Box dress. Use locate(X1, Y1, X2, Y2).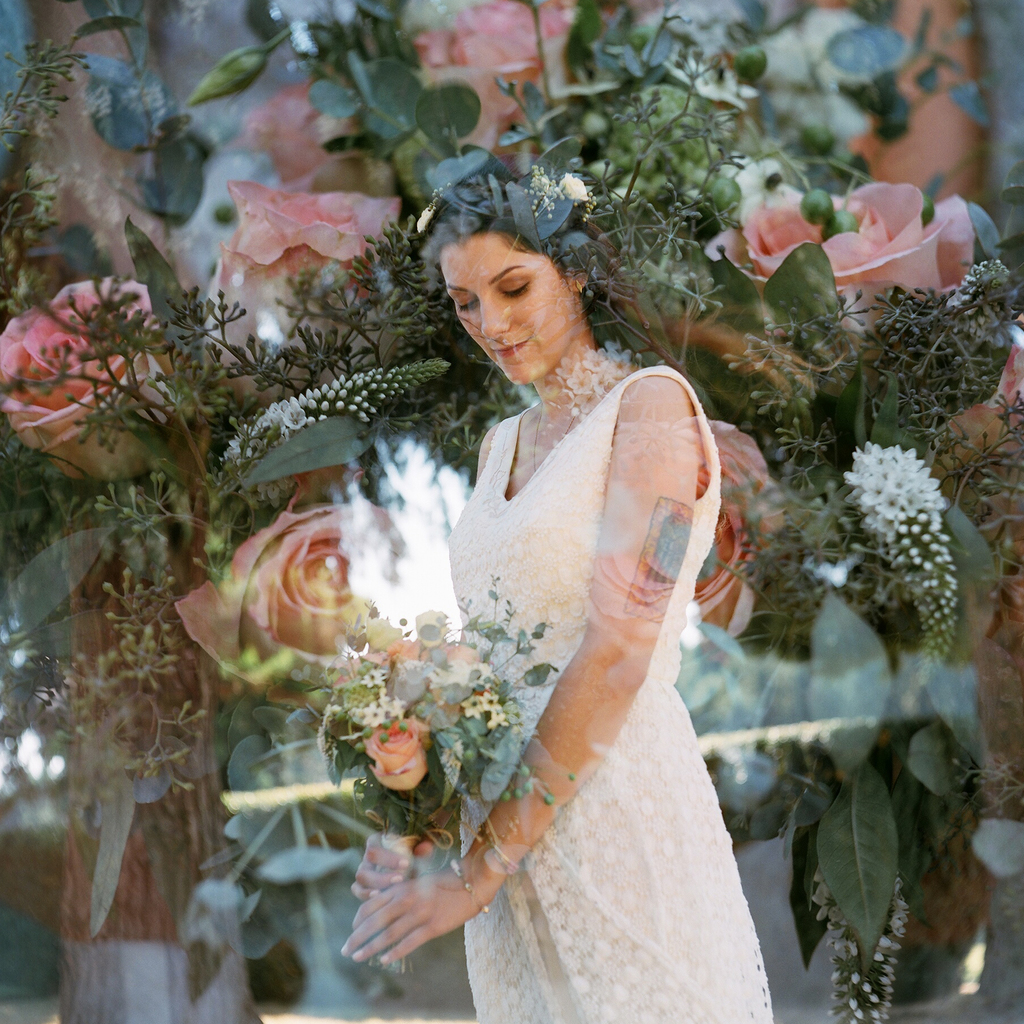
locate(430, 379, 723, 964).
